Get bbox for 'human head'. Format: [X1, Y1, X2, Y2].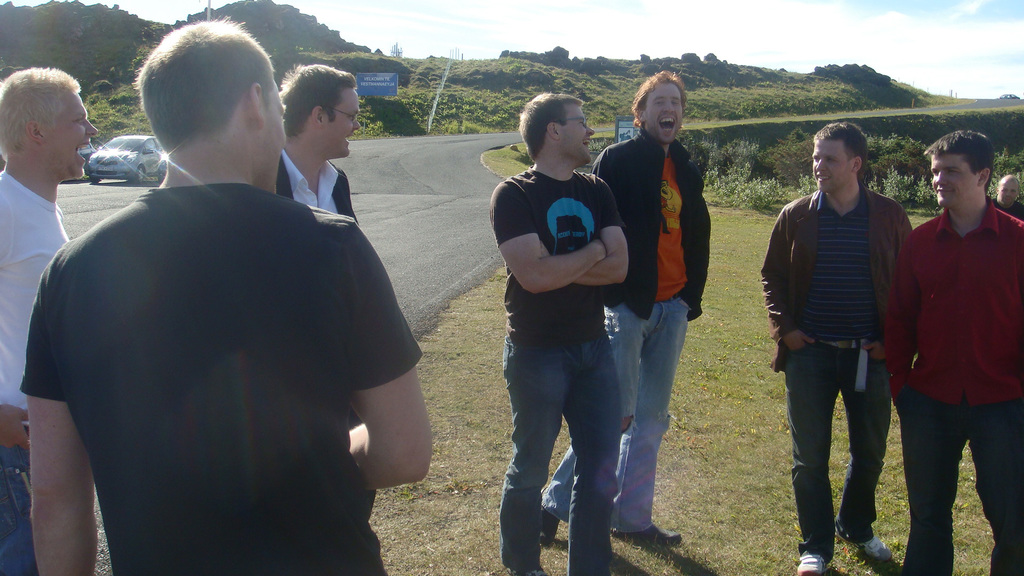
[925, 124, 997, 211].
